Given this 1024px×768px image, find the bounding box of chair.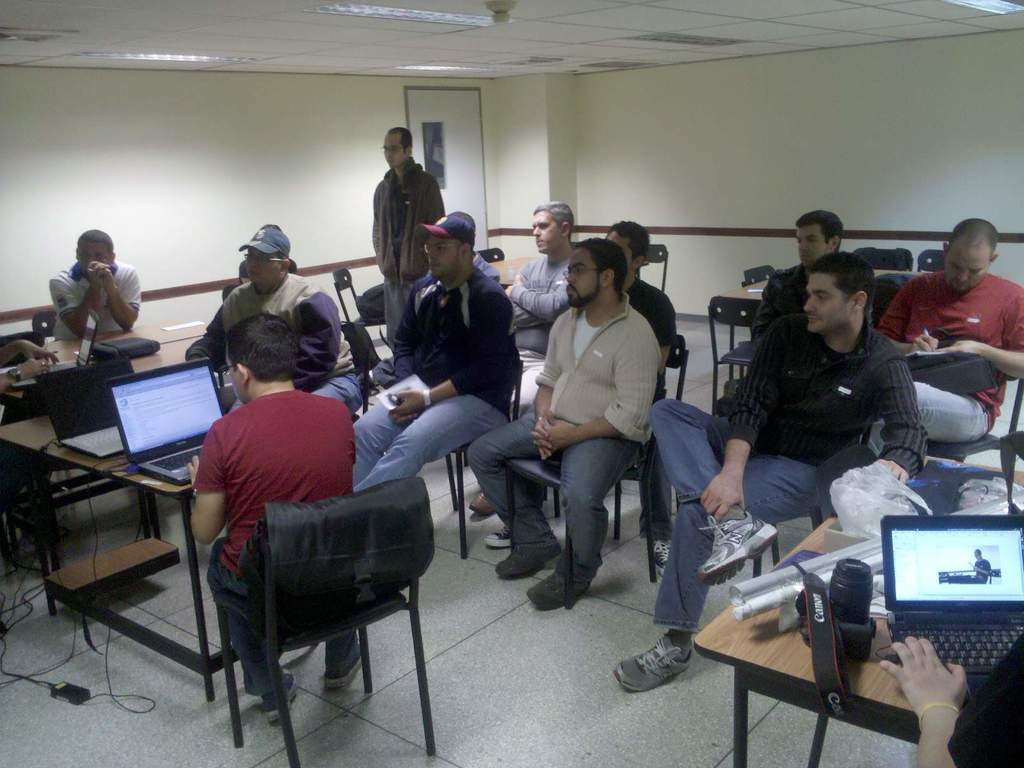
(329, 267, 391, 346).
